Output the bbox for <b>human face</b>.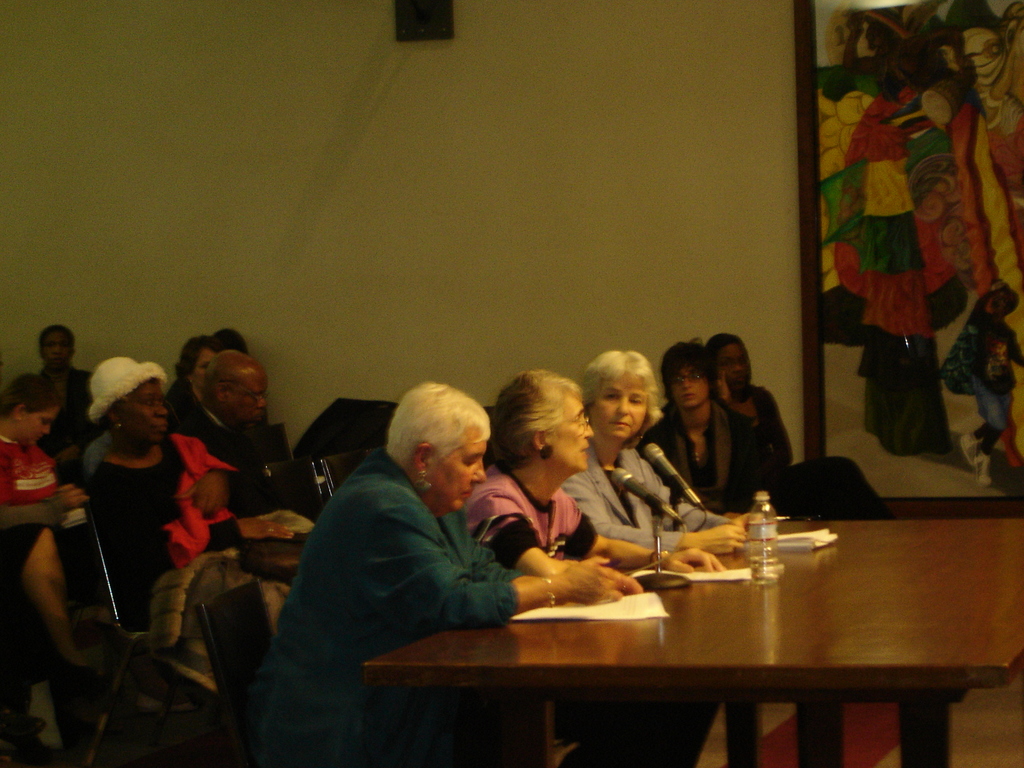
<bbox>591, 372, 650, 436</bbox>.
